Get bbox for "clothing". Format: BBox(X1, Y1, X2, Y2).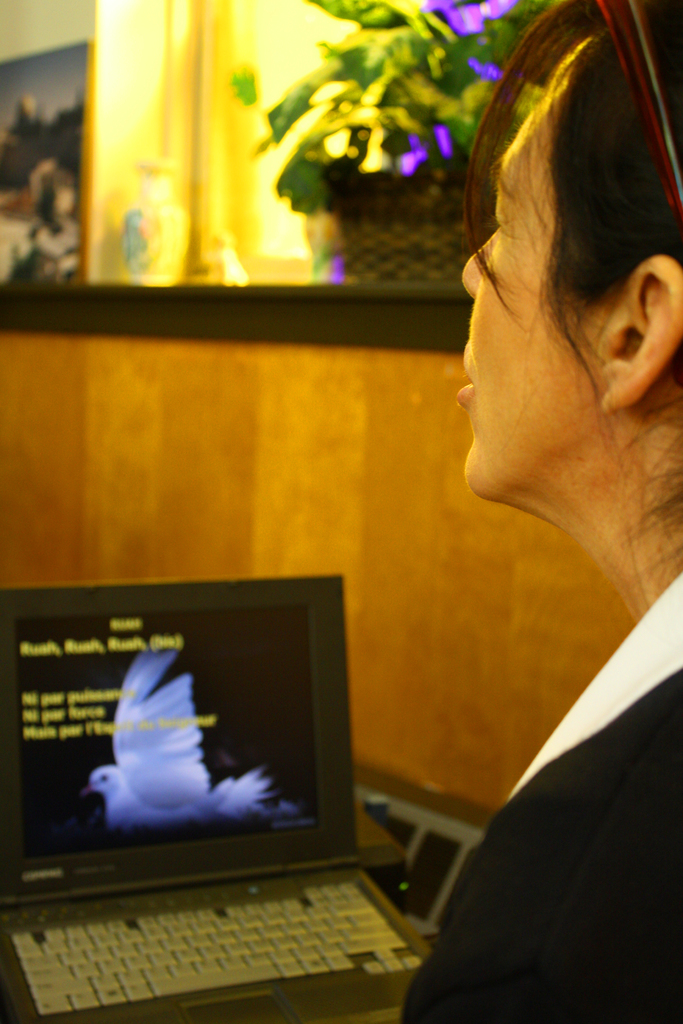
BBox(393, 579, 672, 1023).
